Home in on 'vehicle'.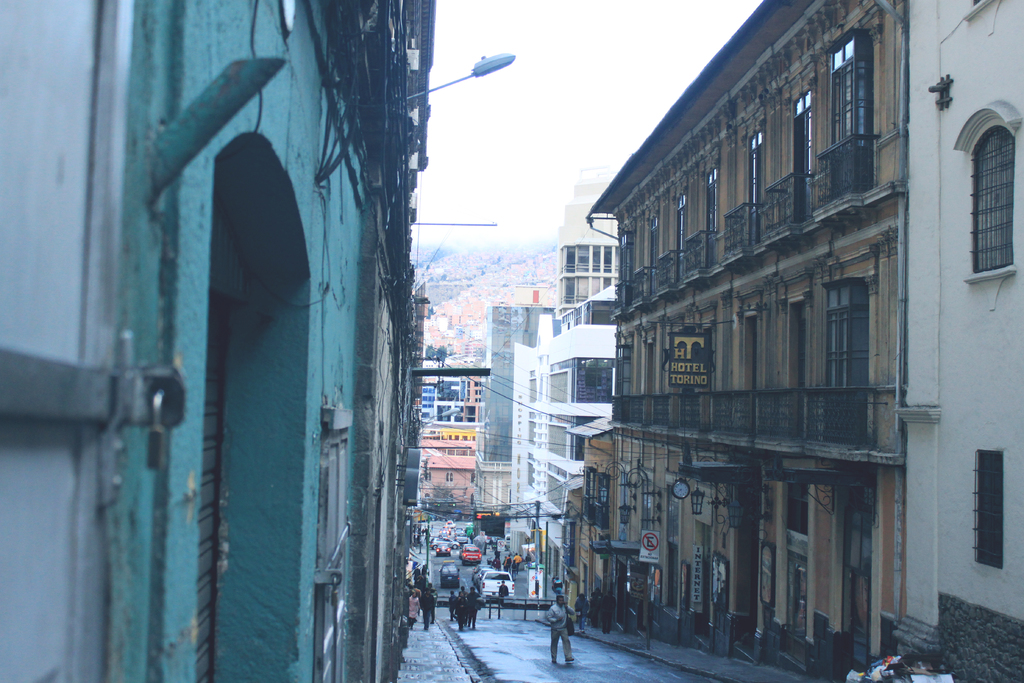
Homed in at <region>474, 568, 516, 598</region>.
